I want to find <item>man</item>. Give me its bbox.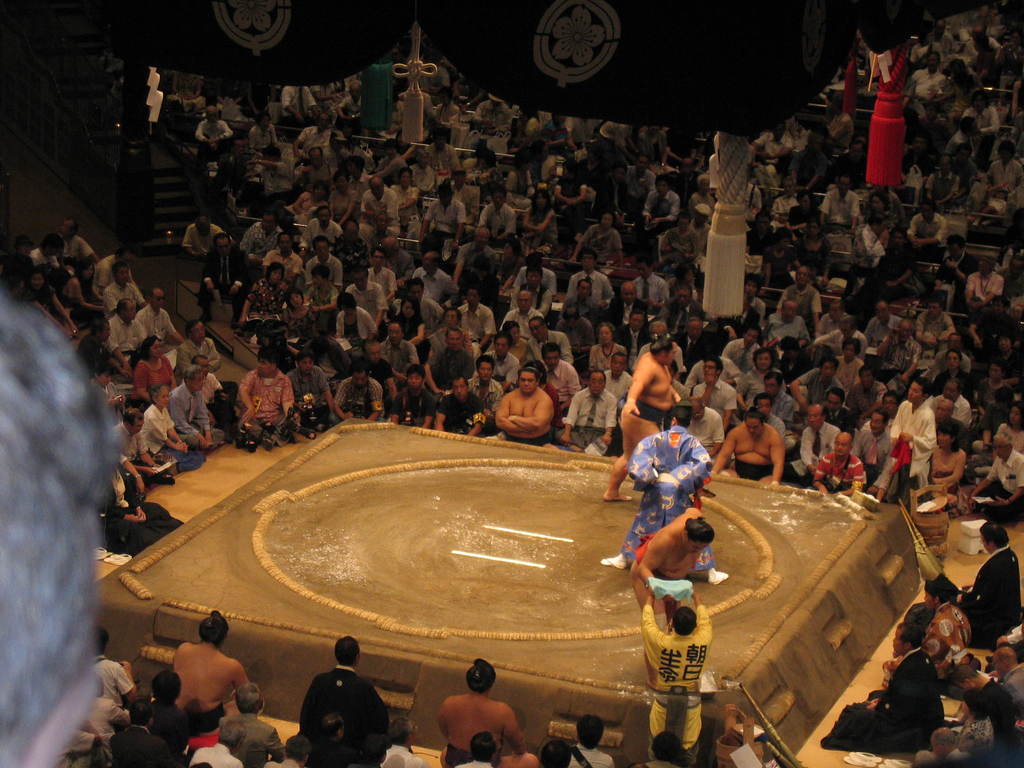
box(327, 169, 362, 225).
